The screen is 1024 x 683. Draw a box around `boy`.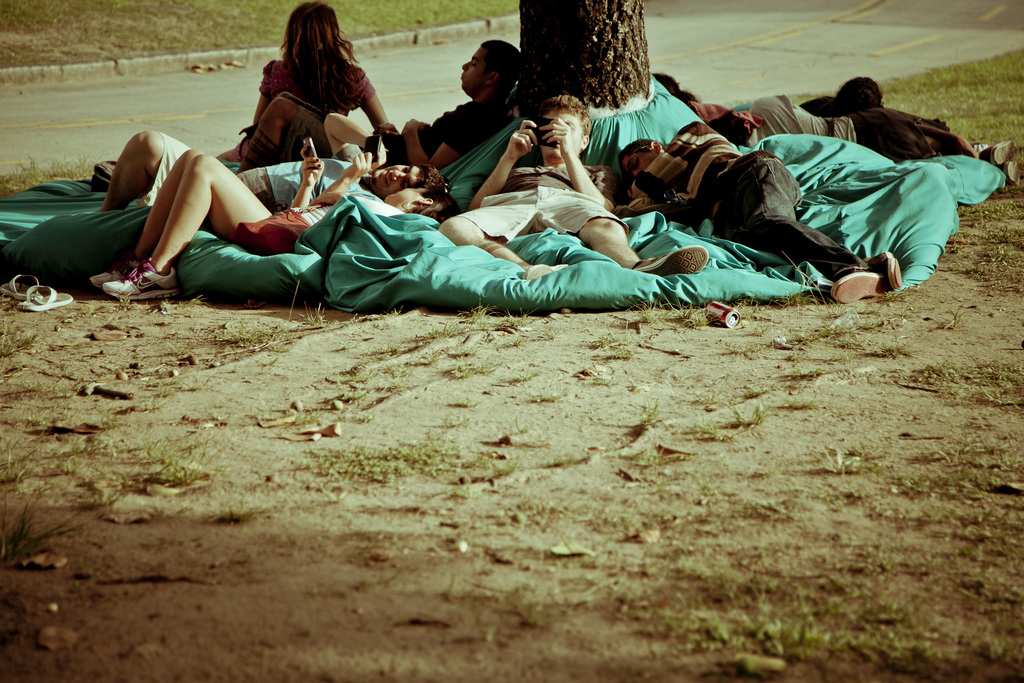
l=709, t=94, r=1023, b=189.
